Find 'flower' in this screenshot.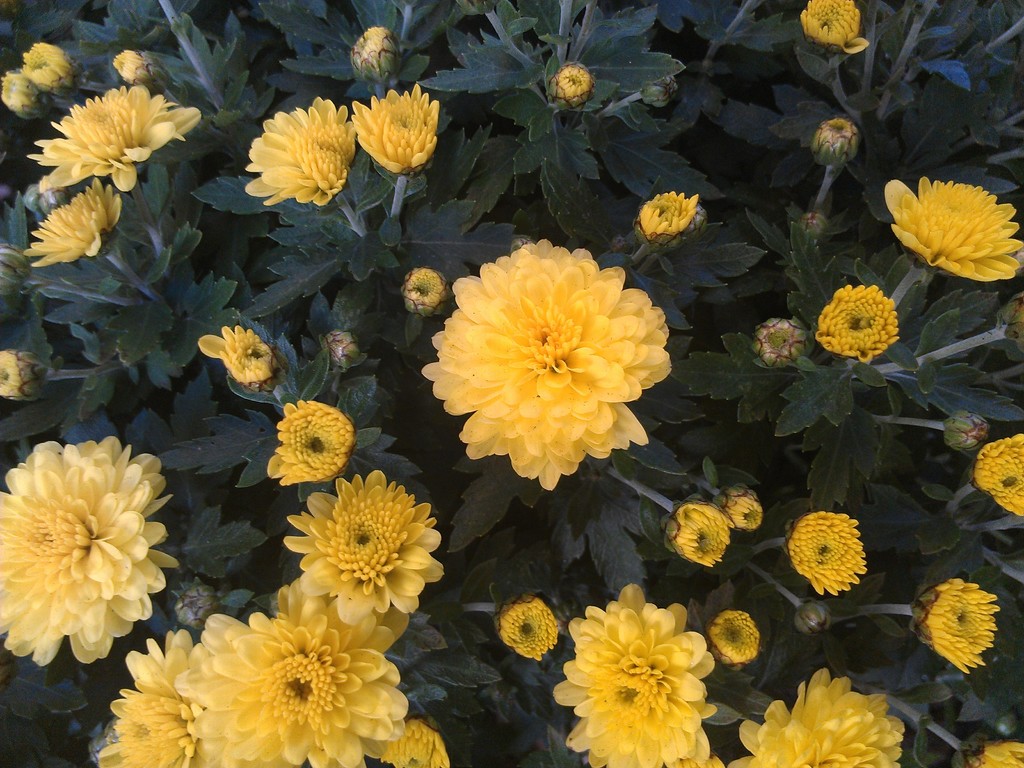
The bounding box for 'flower' is {"left": 420, "top": 227, "right": 678, "bottom": 492}.
